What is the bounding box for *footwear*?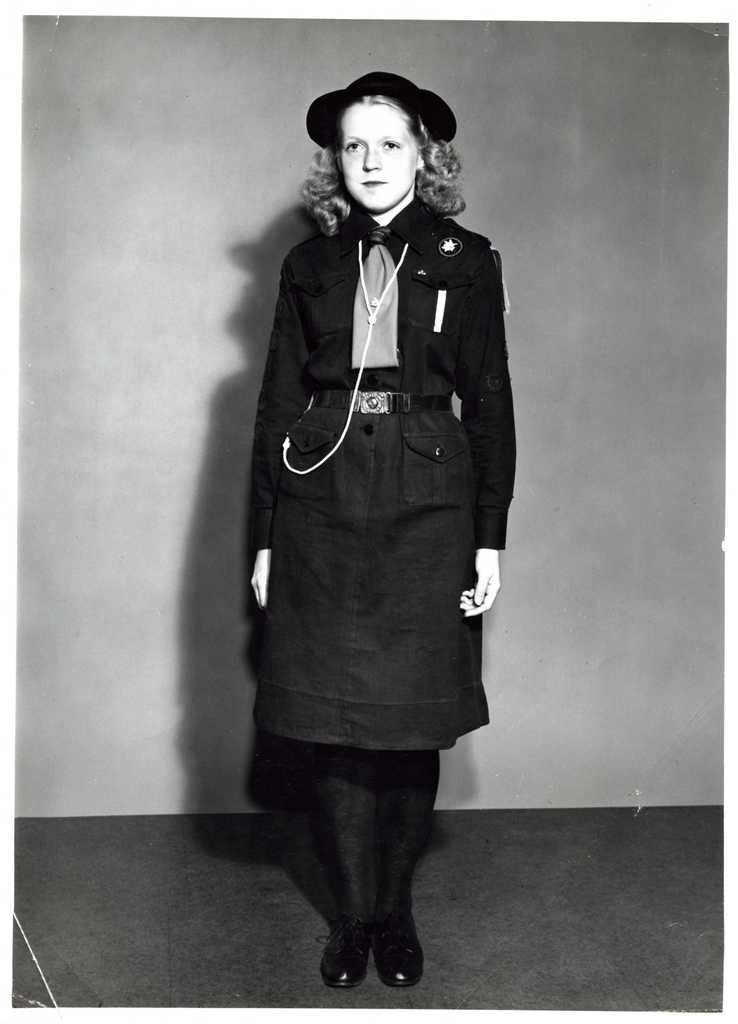
bbox=(366, 909, 422, 981).
